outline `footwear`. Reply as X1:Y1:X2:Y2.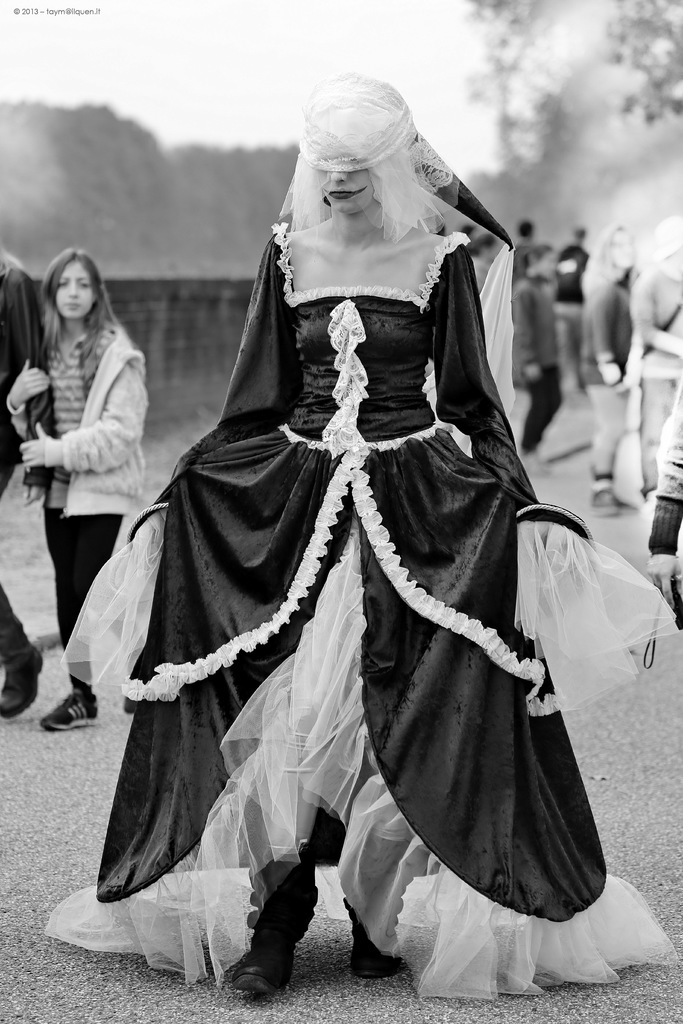
40:688:102:732.
